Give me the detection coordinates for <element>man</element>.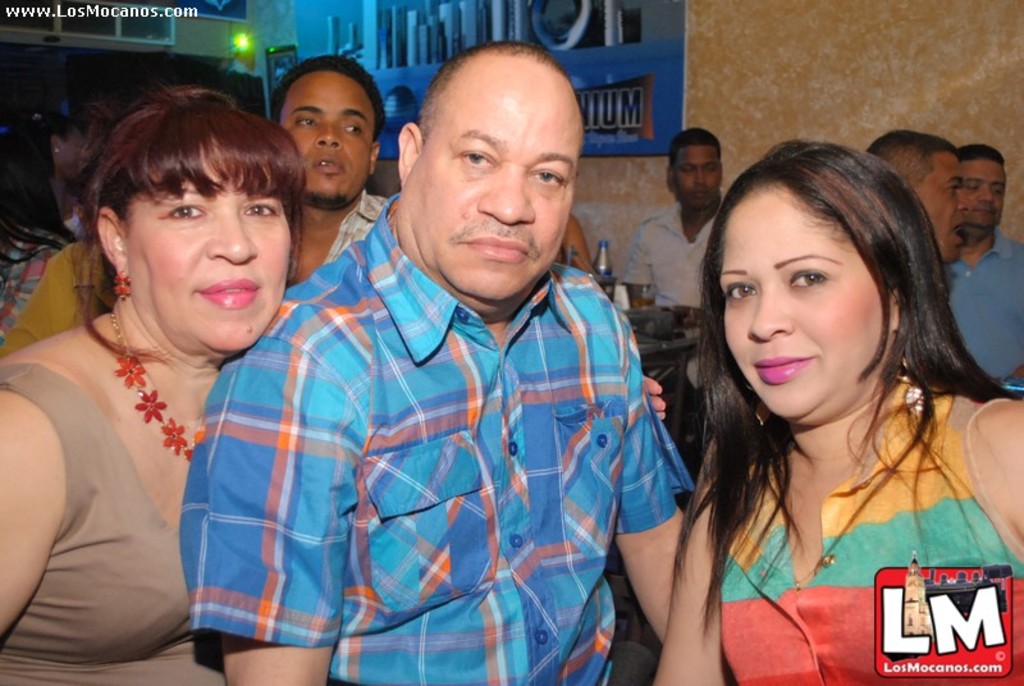
region(131, 41, 678, 678).
